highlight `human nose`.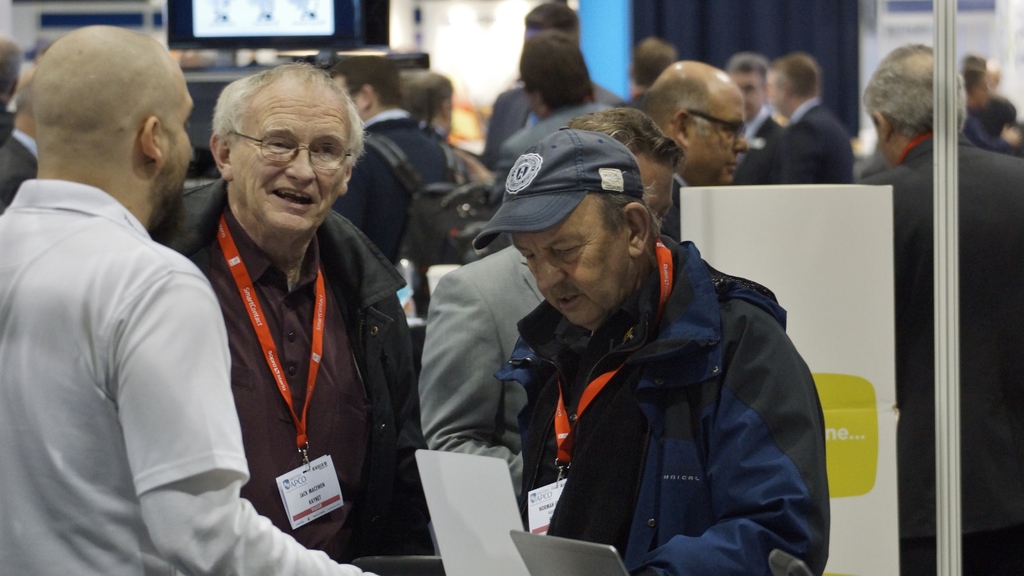
Highlighted region: [735,131,746,154].
